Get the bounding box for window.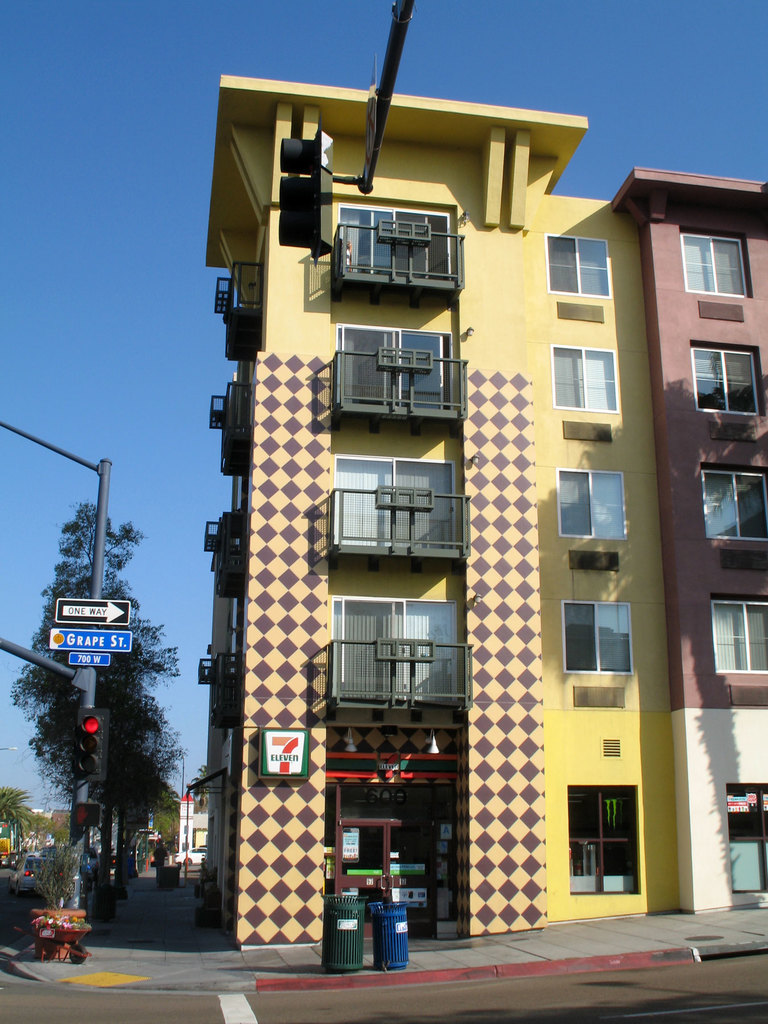
<bbox>678, 222, 750, 294</bbox>.
